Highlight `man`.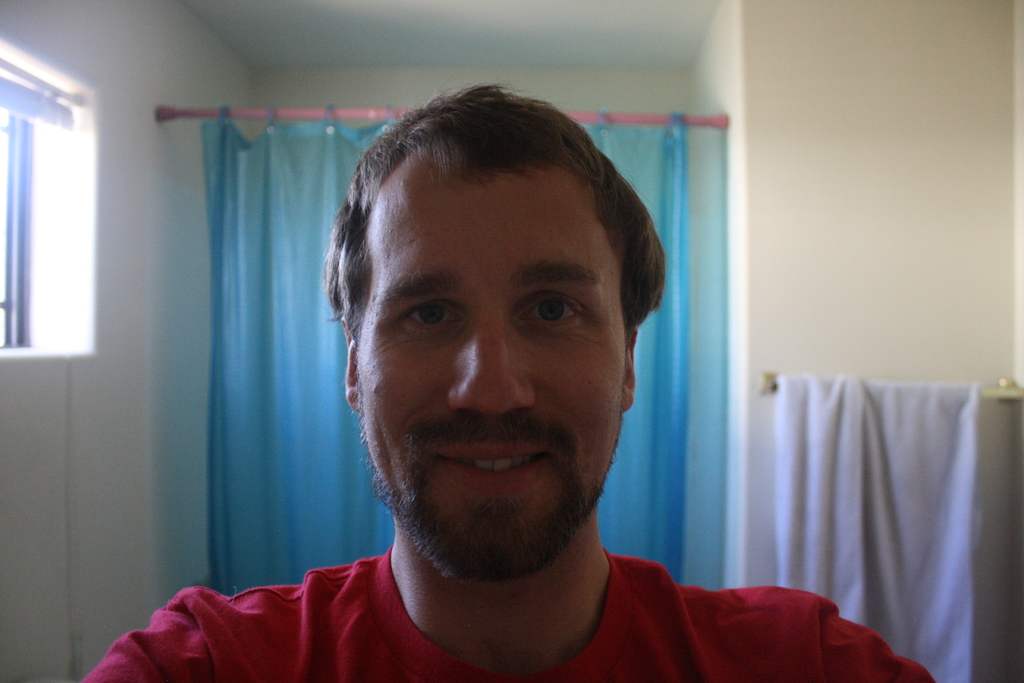
Highlighted region: box(188, 97, 853, 682).
